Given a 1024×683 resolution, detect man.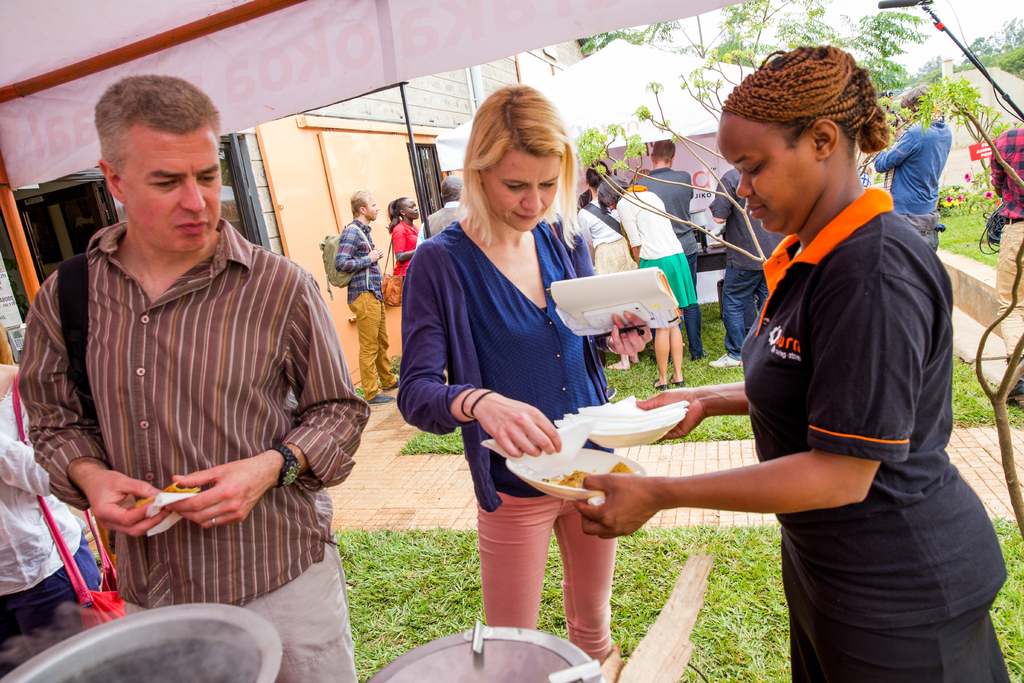
locate(9, 69, 359, 682).
